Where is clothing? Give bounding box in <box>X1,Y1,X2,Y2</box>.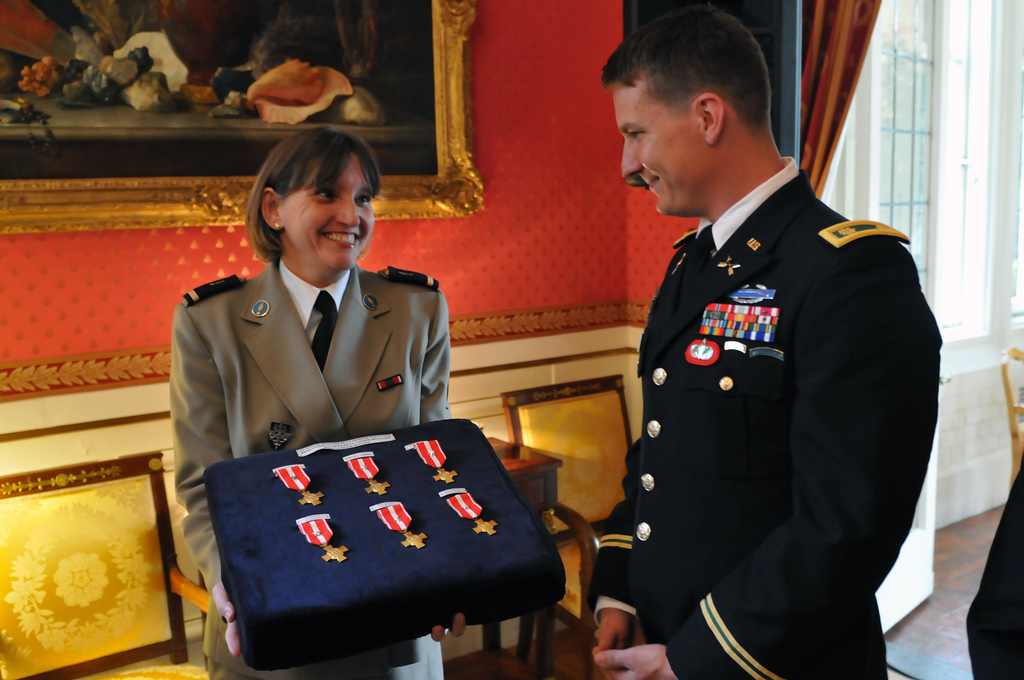
<box>168,258,448,679</box>.
